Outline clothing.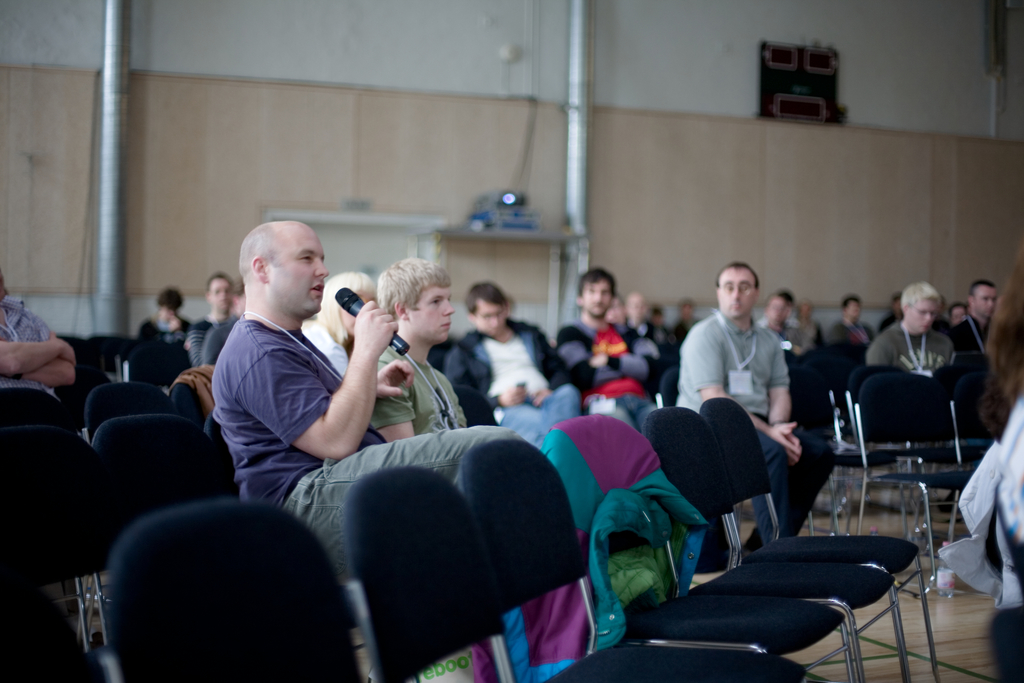
Outline: {"x1": 764, "y1": 319, "x2": 810, "y2": 358}.
